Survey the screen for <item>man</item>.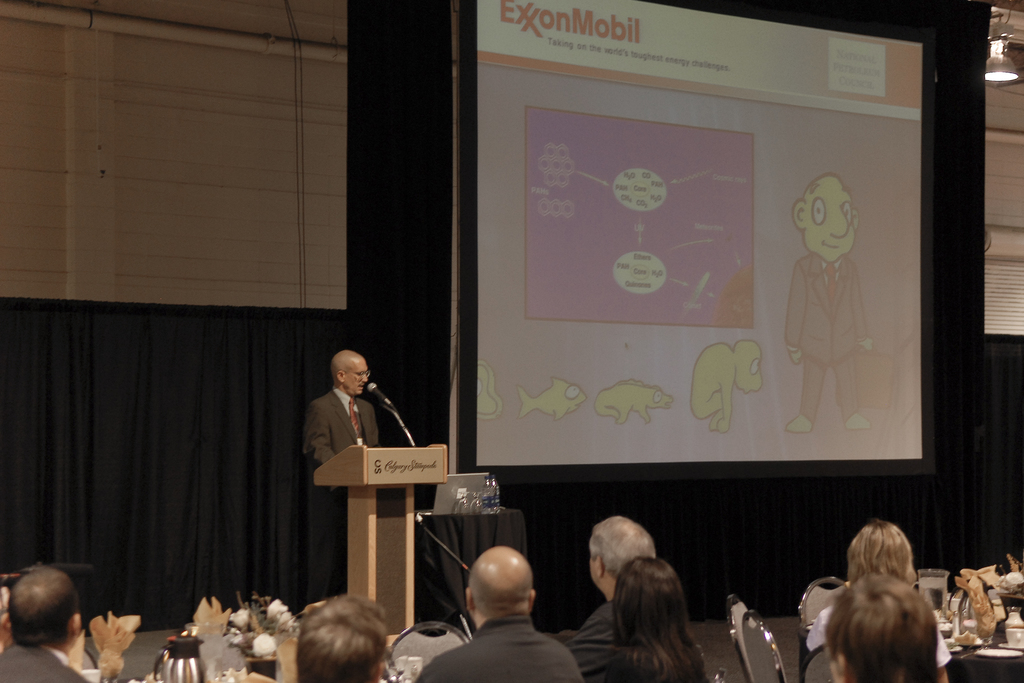
Survey found: pyautogui.locateOnScreen(419, 545, 585, 682).
